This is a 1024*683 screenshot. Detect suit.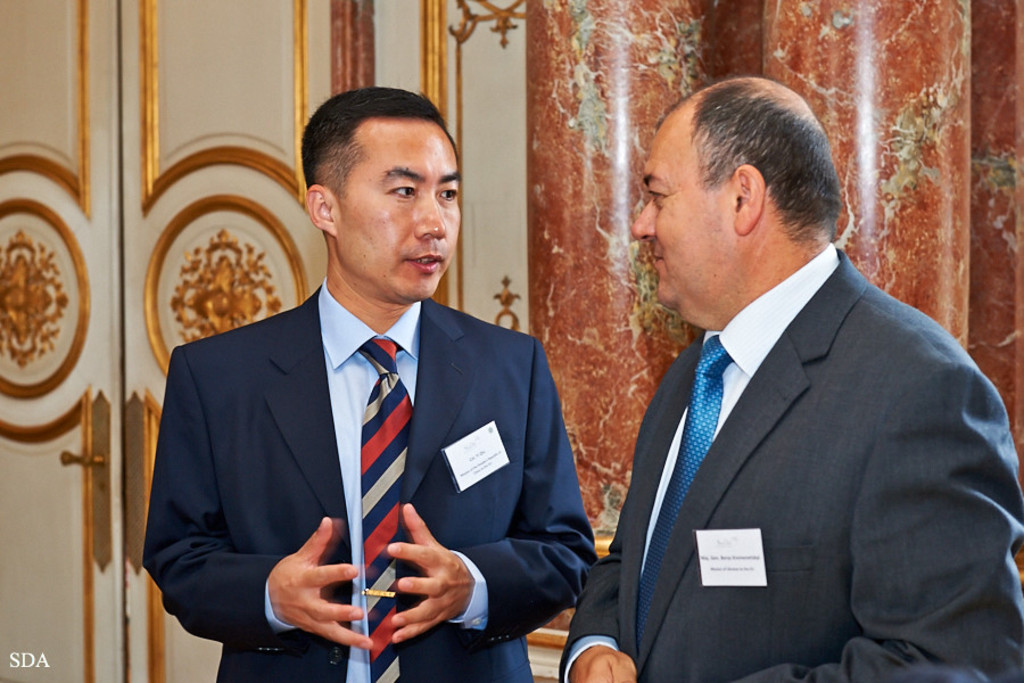
crop(146, 283, 602, 682).
